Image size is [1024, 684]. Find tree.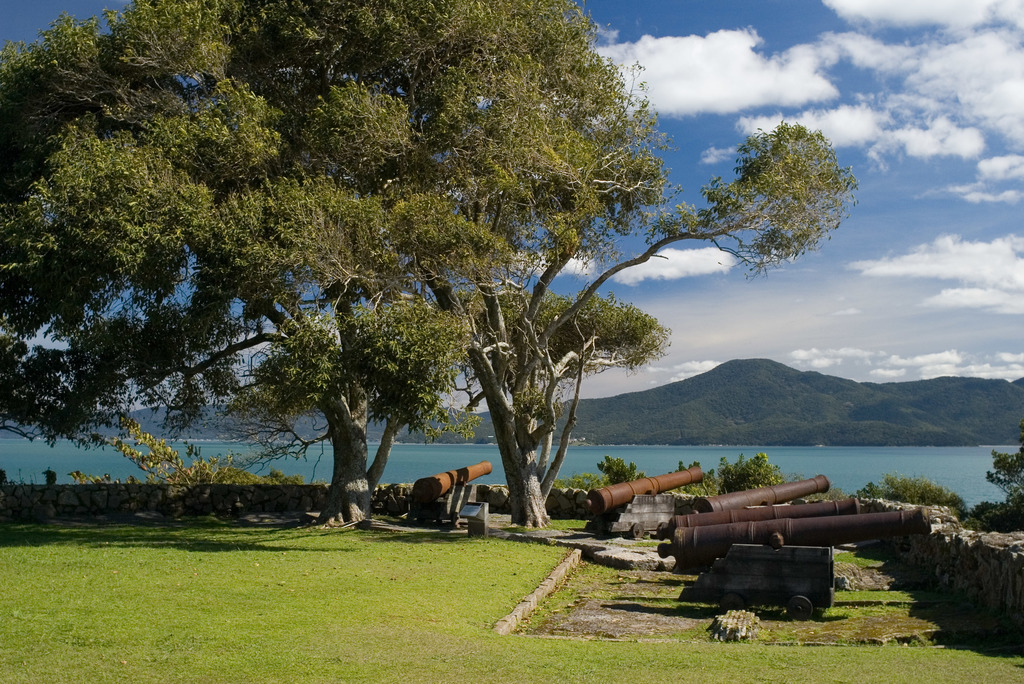
(x1=0, y1=0, x2=861, y2=535).
